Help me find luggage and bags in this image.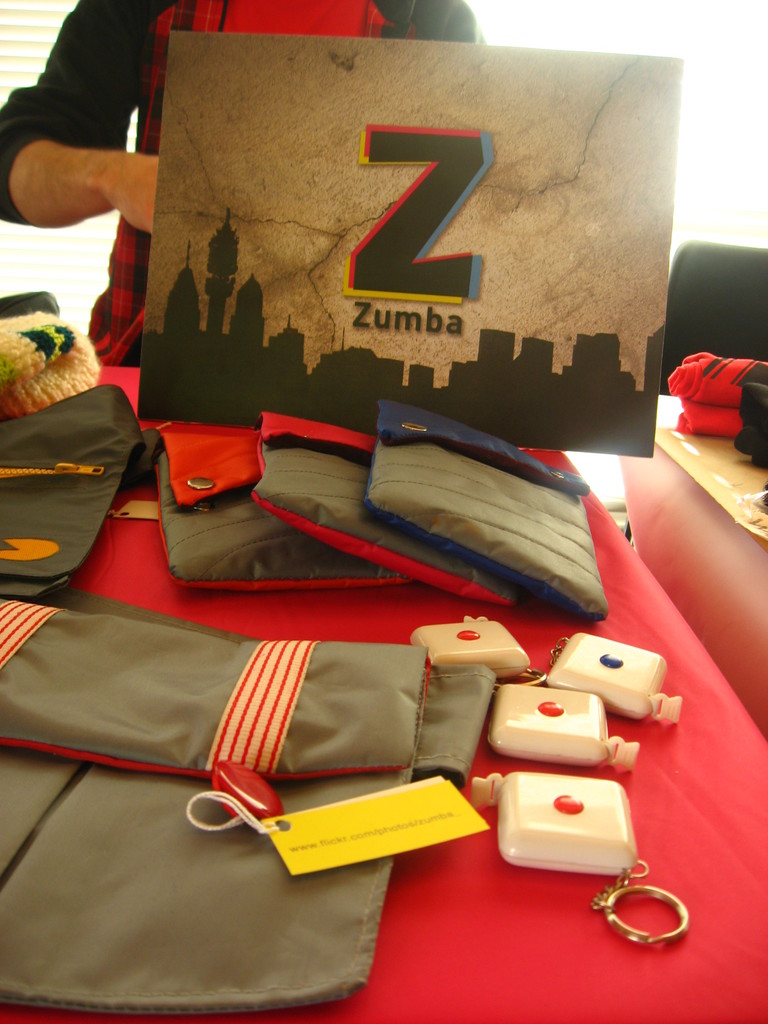
Found it: x1=0, y1=578, x2=499, y2=1019.
